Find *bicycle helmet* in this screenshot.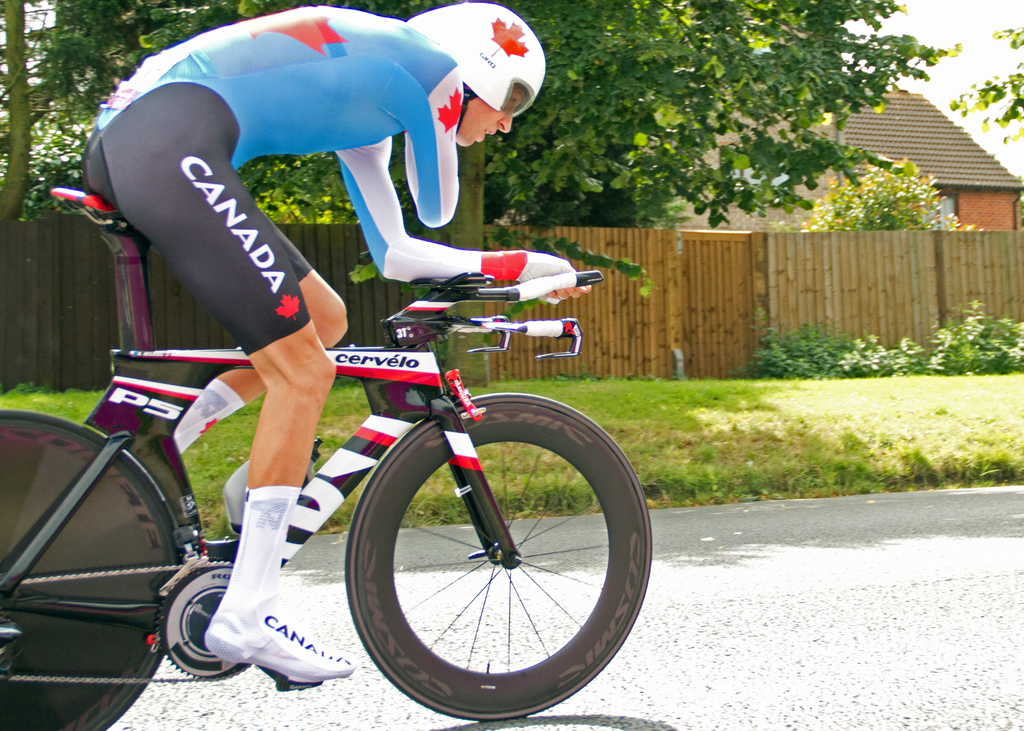
The bounding box for *bicycle helmet* is (x1=410, y1=2, x2=545, y2=118).
